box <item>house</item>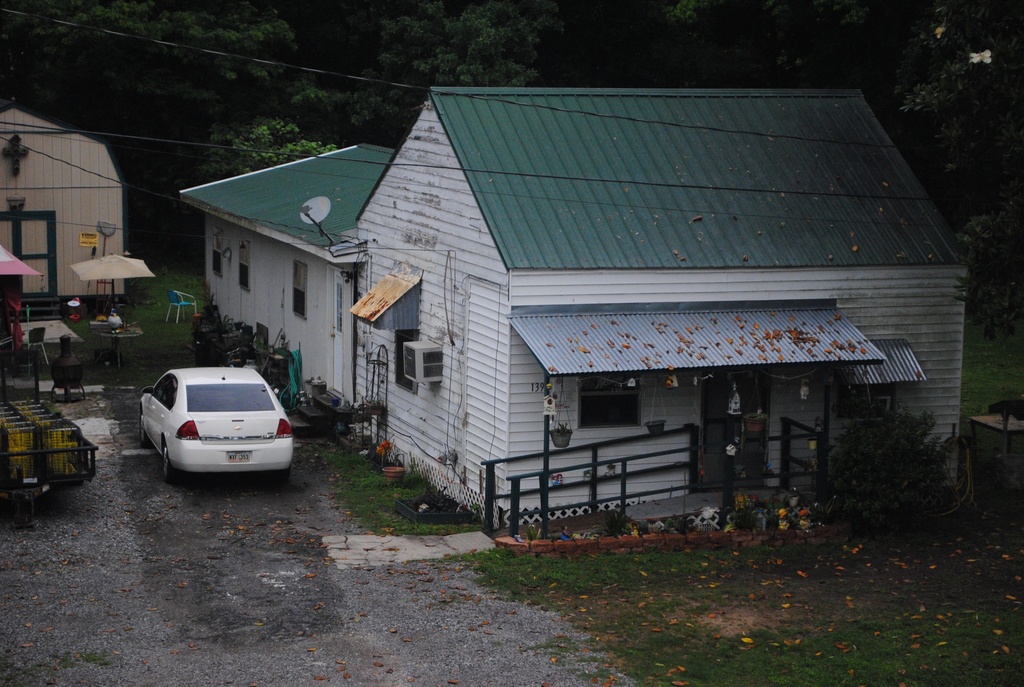
region(175, 88, 970, 531)
